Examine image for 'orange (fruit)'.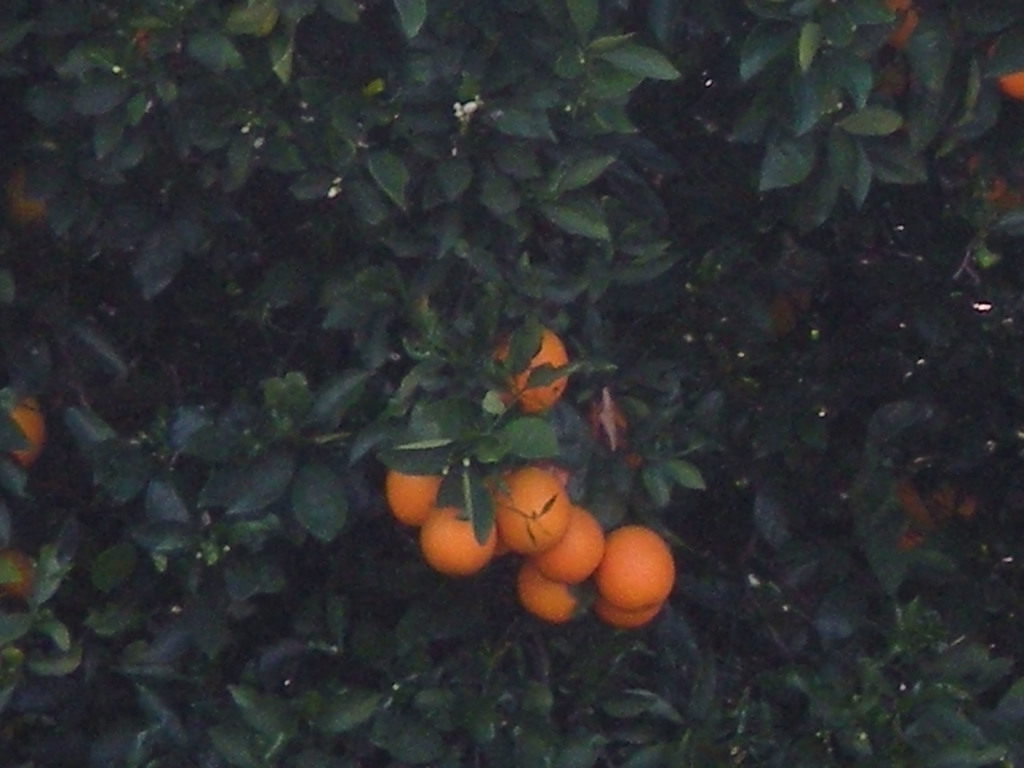
Examination result: <region>12, 394, 38, 461</region>.
